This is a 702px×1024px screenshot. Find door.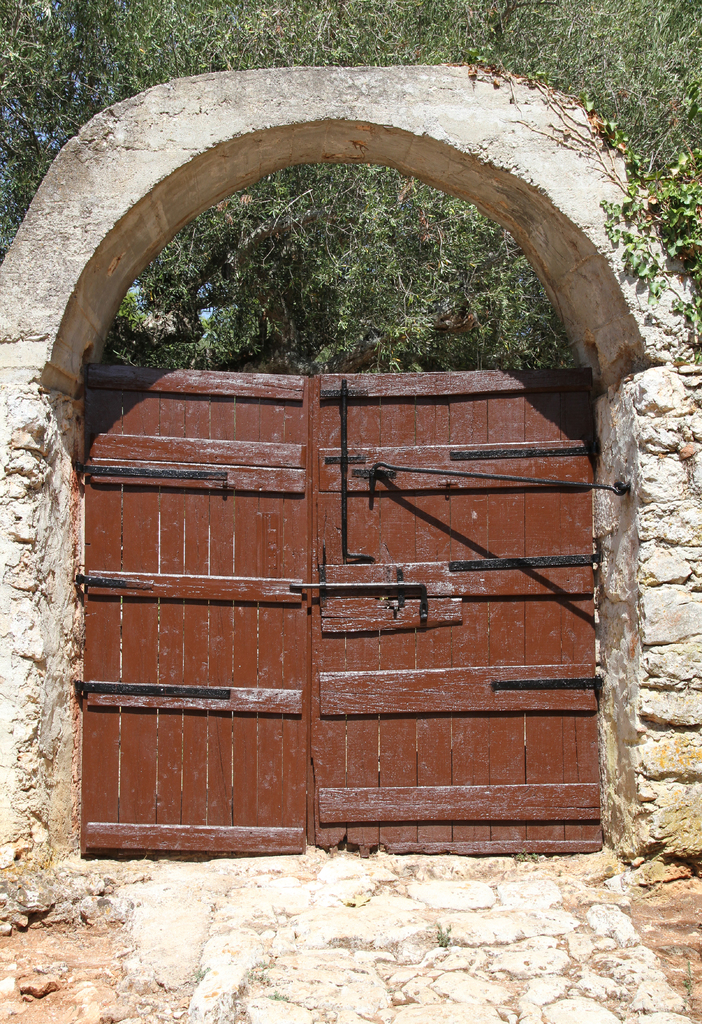
Bounding box: box=[87, 335, 566, 811].
